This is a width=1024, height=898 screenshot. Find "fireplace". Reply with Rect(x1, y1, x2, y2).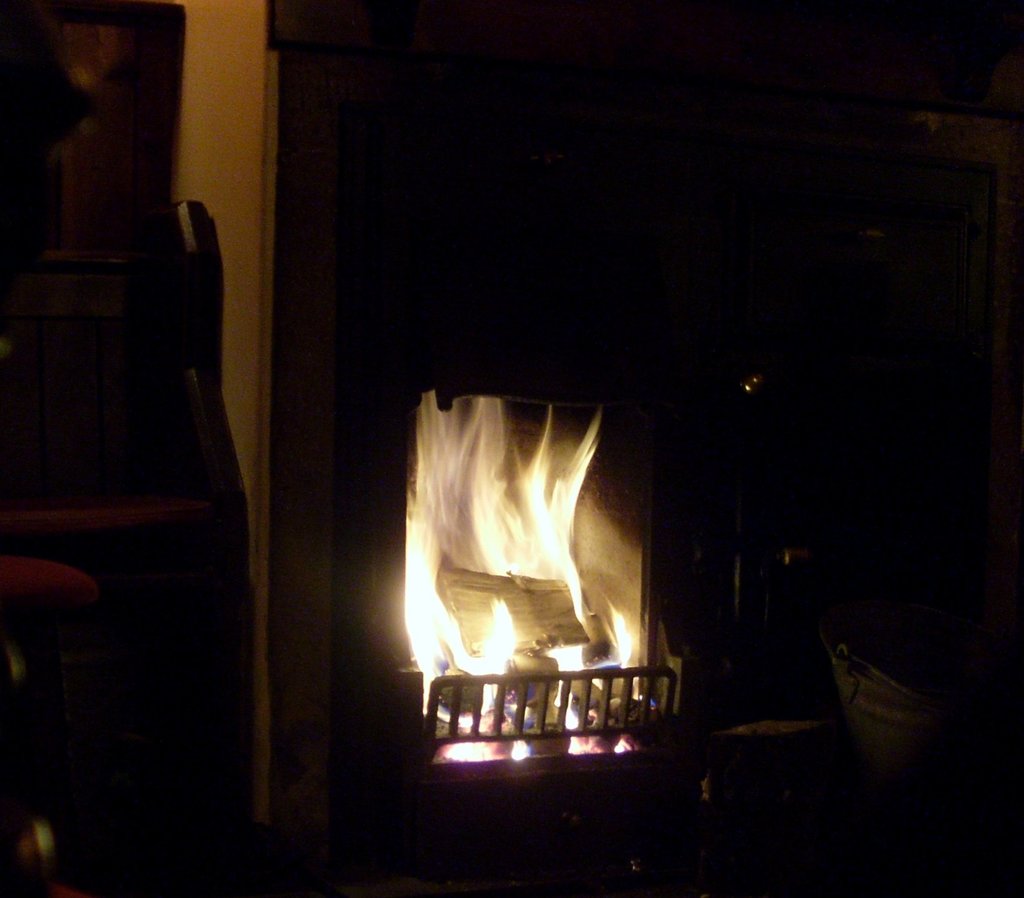
Rect(337, 0, 822, 895).
